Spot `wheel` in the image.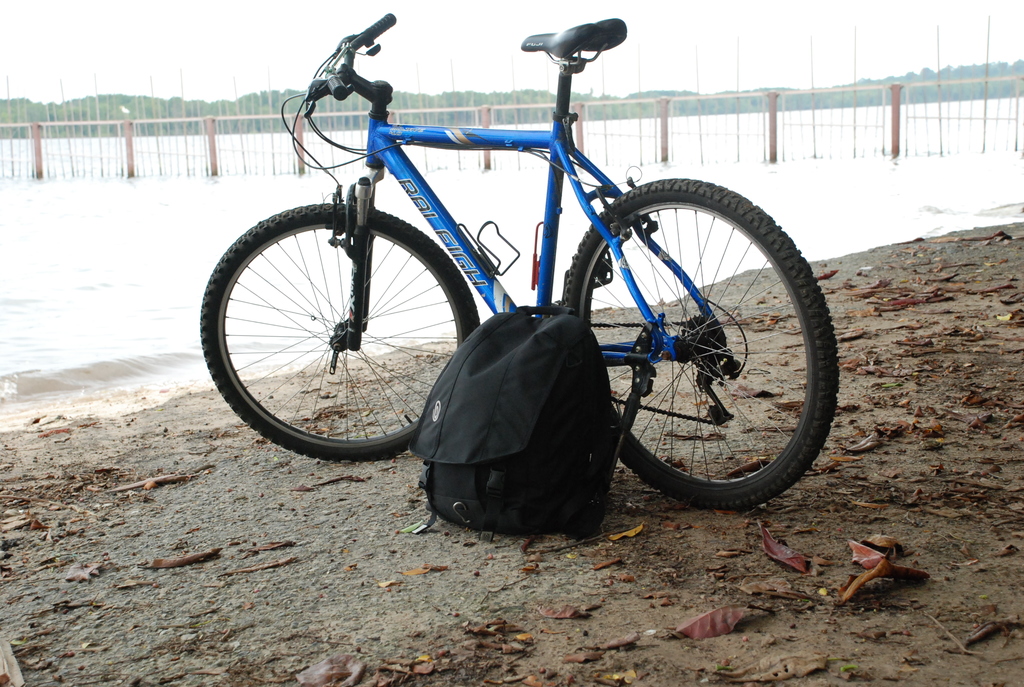
`wheel` found at 557:178:837:514.
